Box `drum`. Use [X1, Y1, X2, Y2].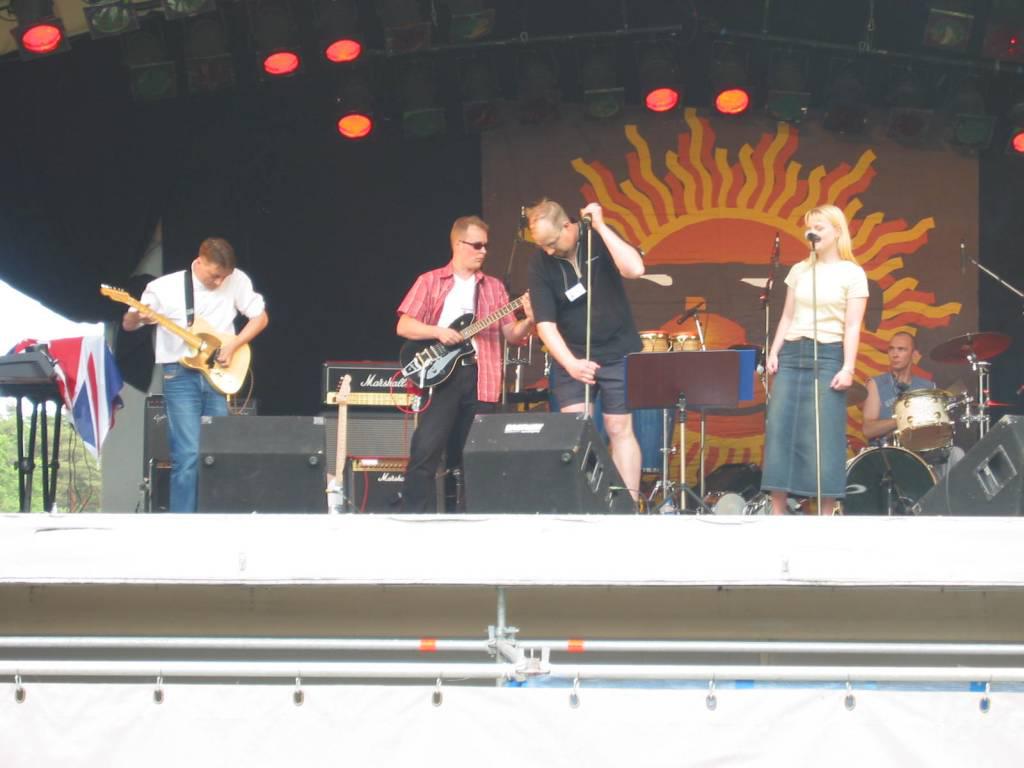
[752, 490, 797, 517].
